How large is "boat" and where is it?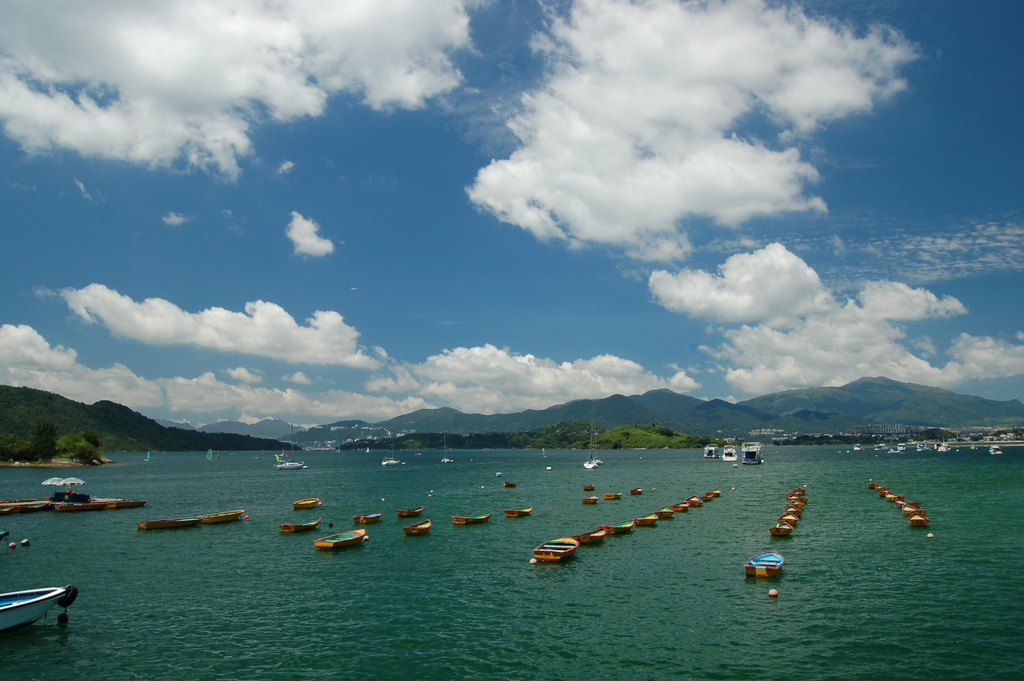
Bounding box: x1=140 y1=514 x2=206 y2=530.
